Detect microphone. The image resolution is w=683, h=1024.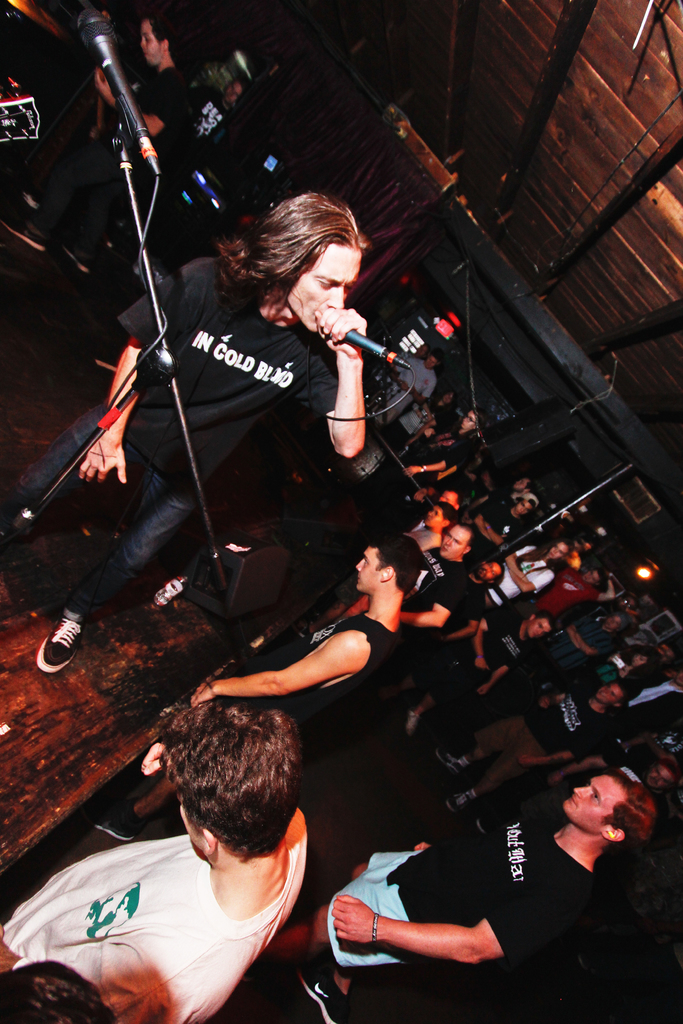
region(318, 307, 411, 381).
